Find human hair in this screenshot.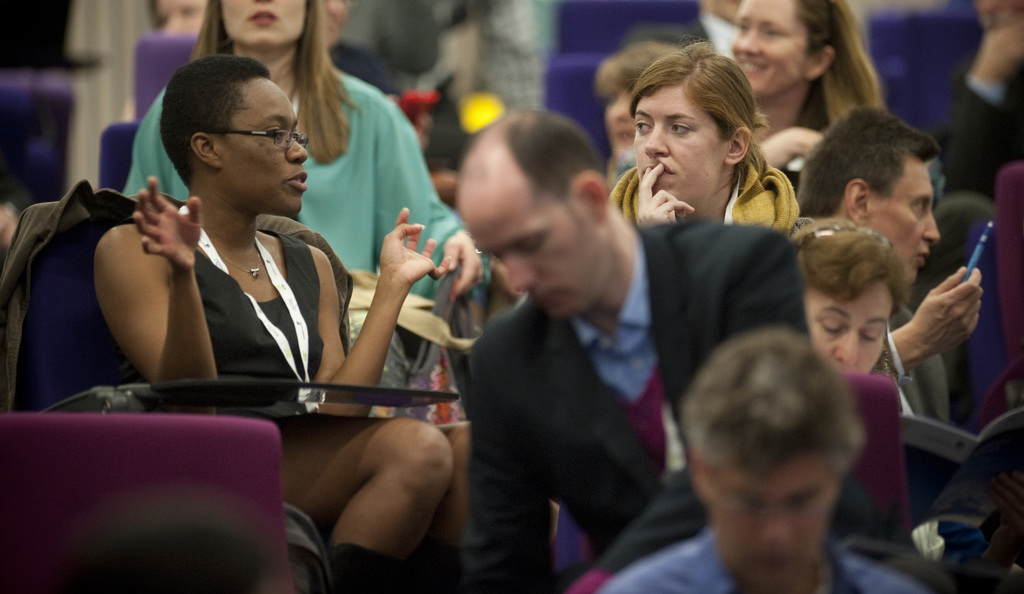
The bounding box for human hair is detection(459, 105, 603, 213).
